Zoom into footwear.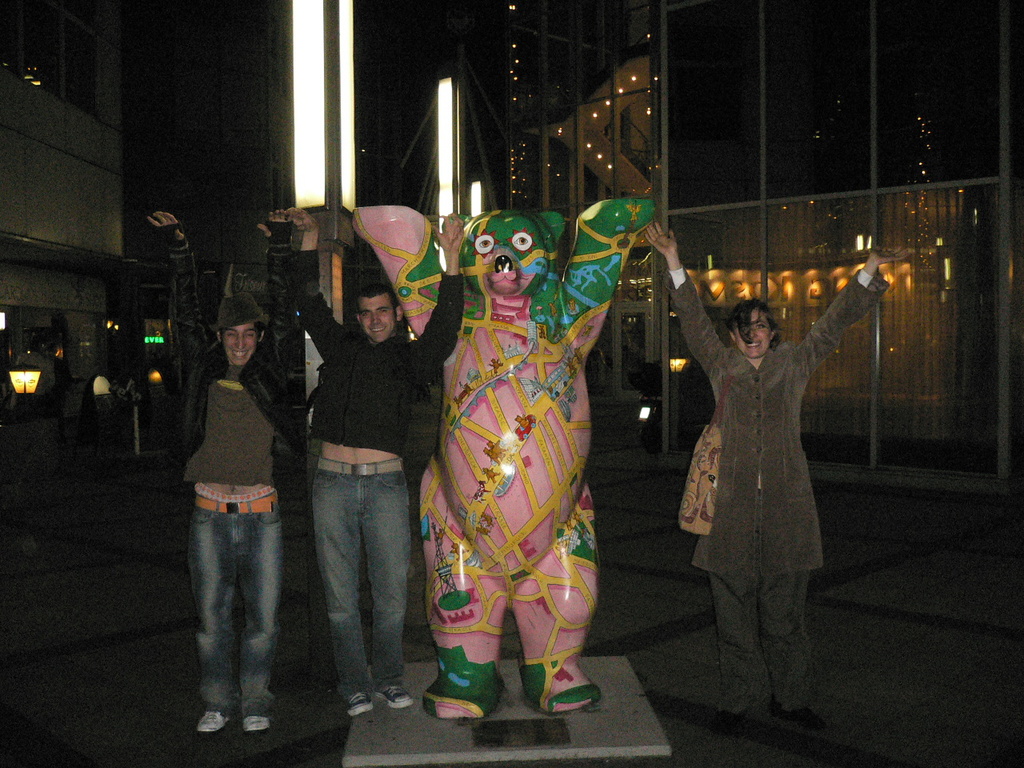
Zoom target: box(346, 690, 375, 715).
